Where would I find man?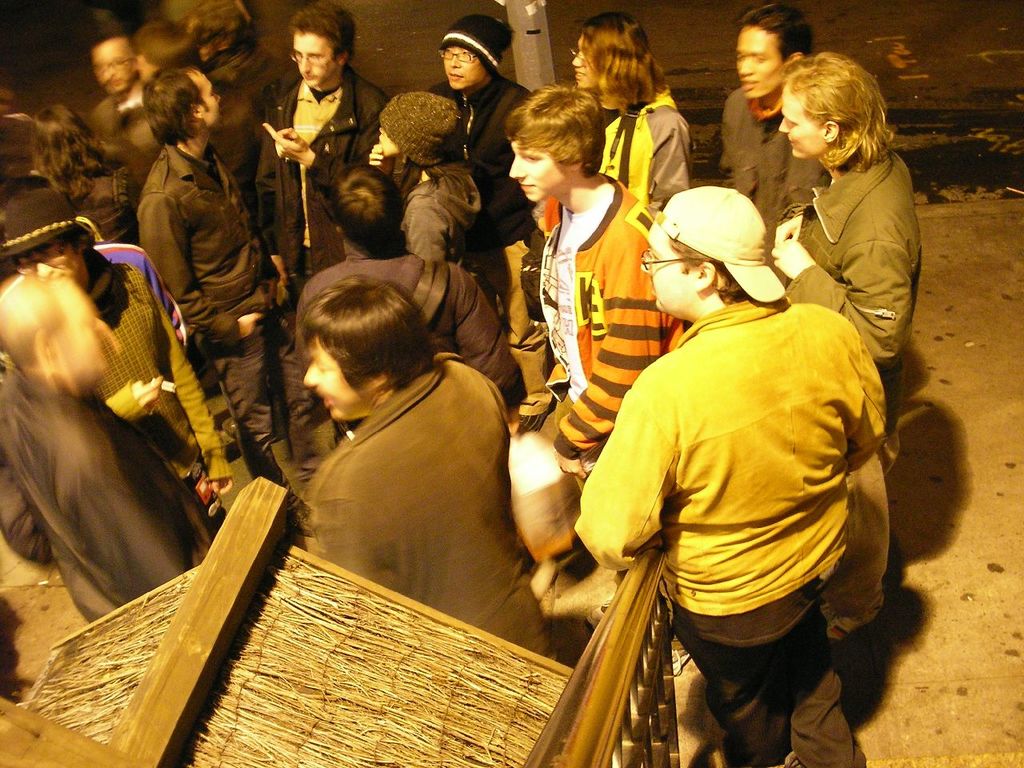
At 86:26:186:194.
